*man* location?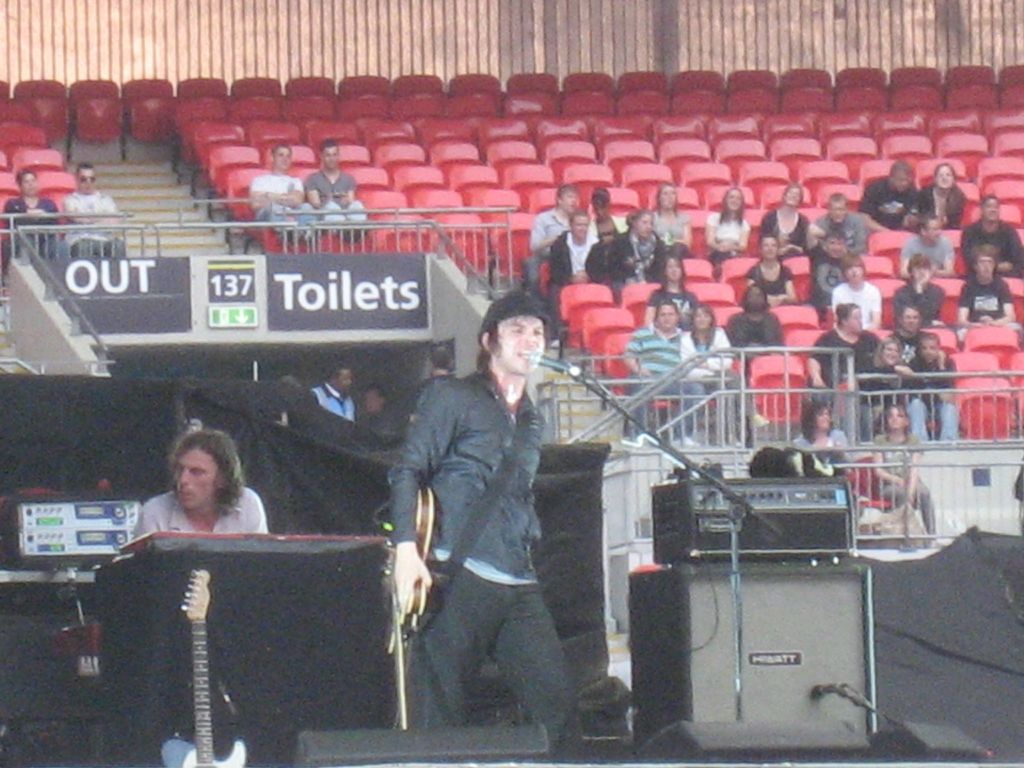
crop(547, 212, 597, 281)
